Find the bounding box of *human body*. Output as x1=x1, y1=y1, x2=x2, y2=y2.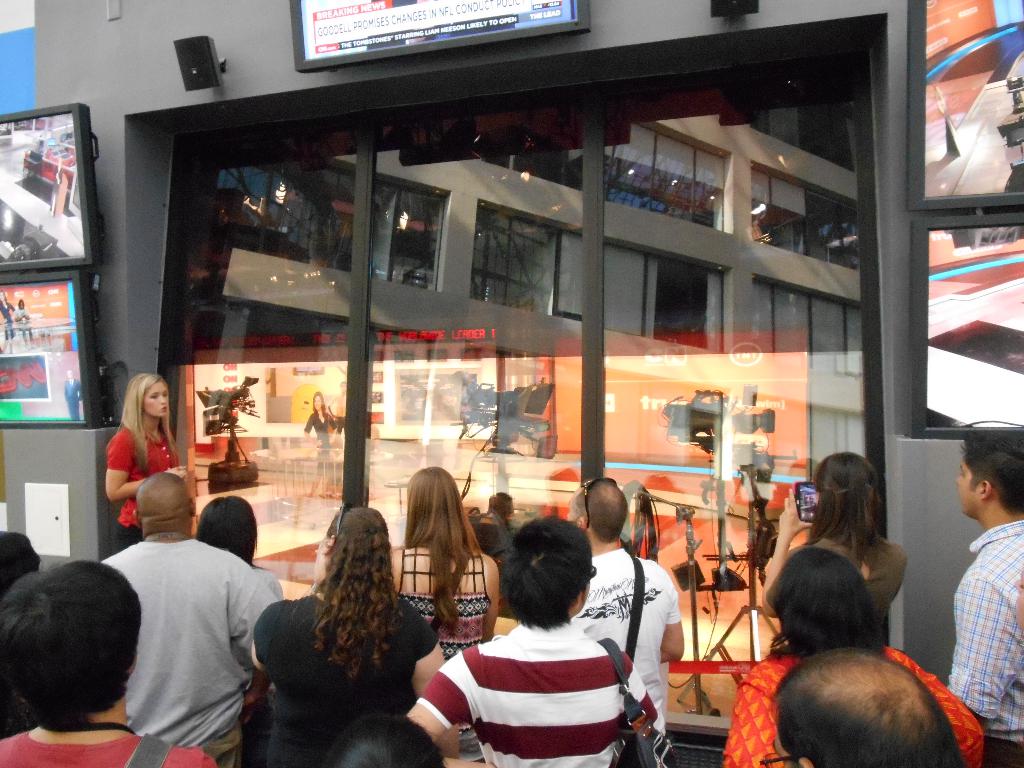
x1=704, y1=542, x2=984, y2=763.
